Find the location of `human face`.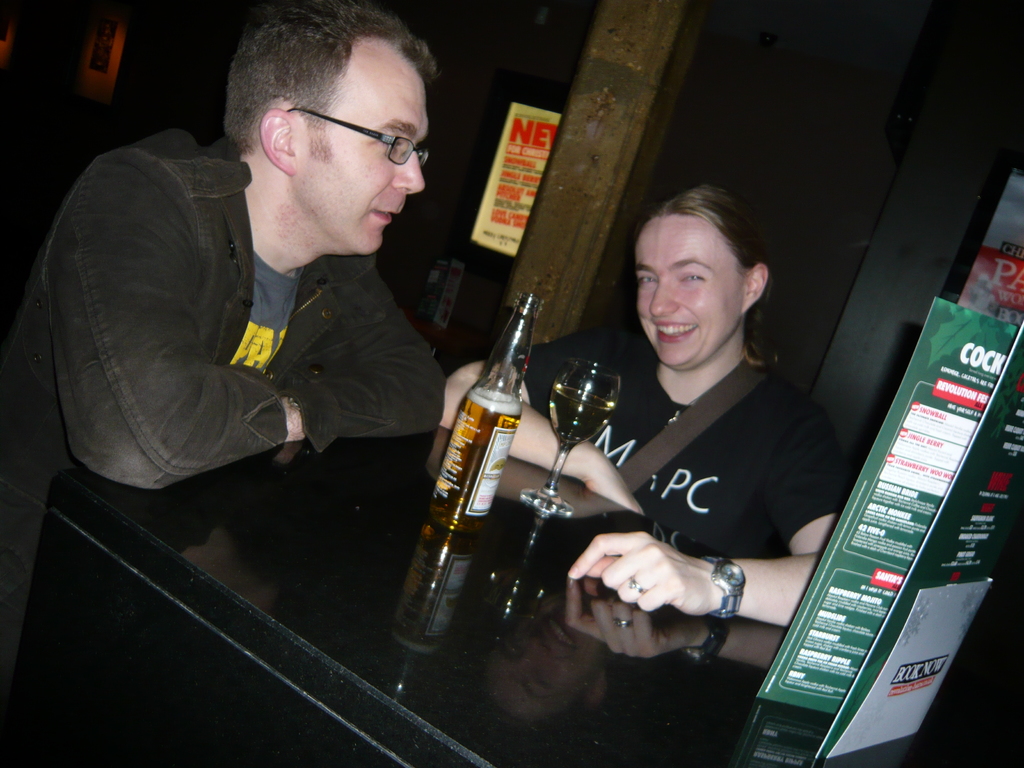
Location: left=291, top=35, right=422, bottom=253.
